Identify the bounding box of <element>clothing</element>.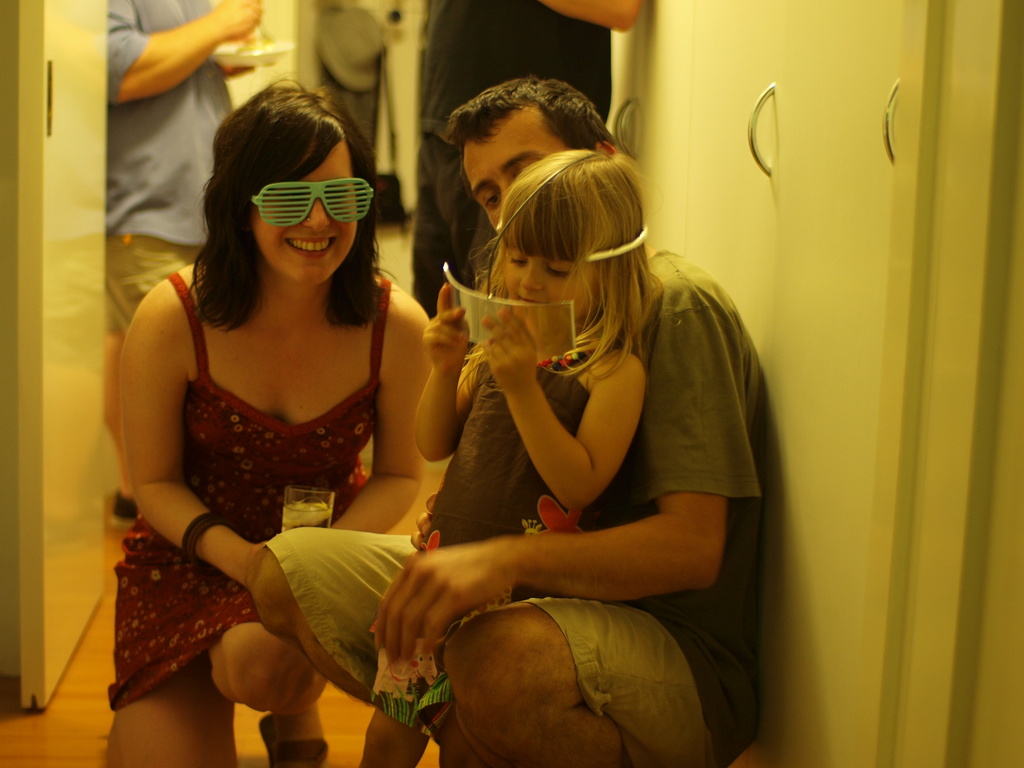
region(513, 597, 726, 765).
